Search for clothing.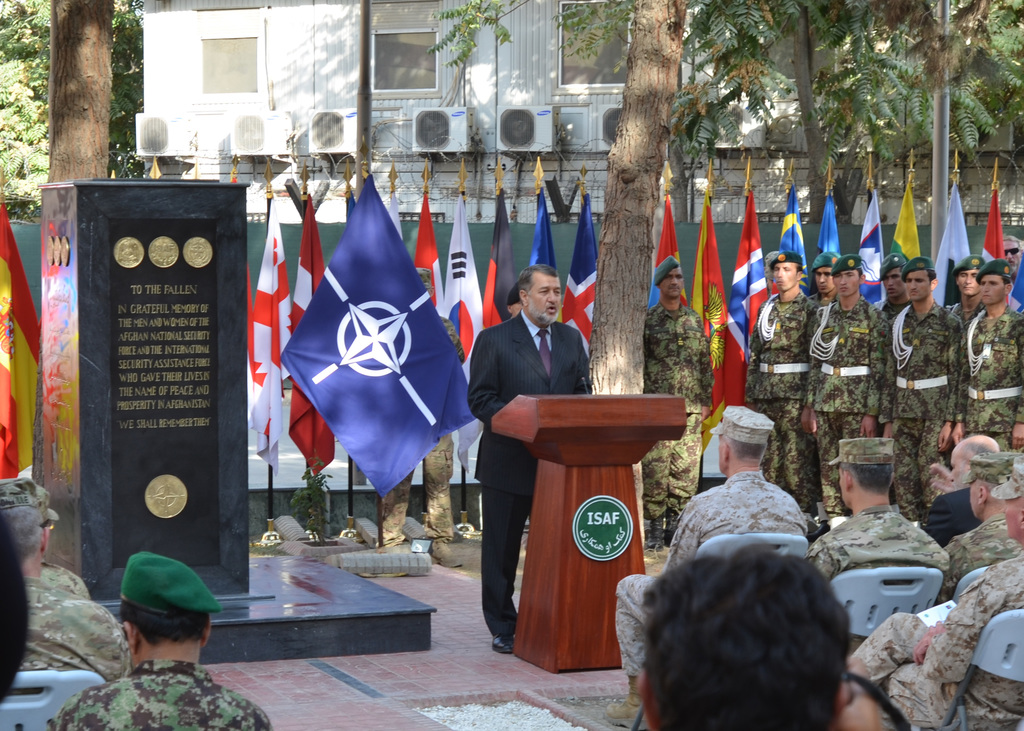
Found at 464,305,591,638.
